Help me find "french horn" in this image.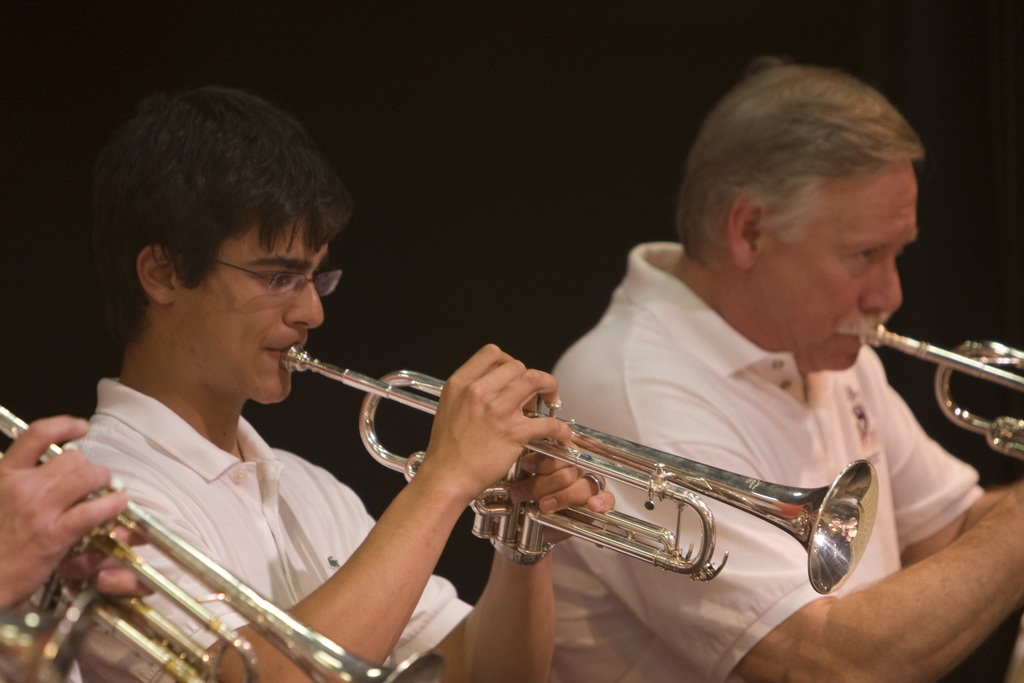
Found it: bbox=(274, 342, 881, 599).
